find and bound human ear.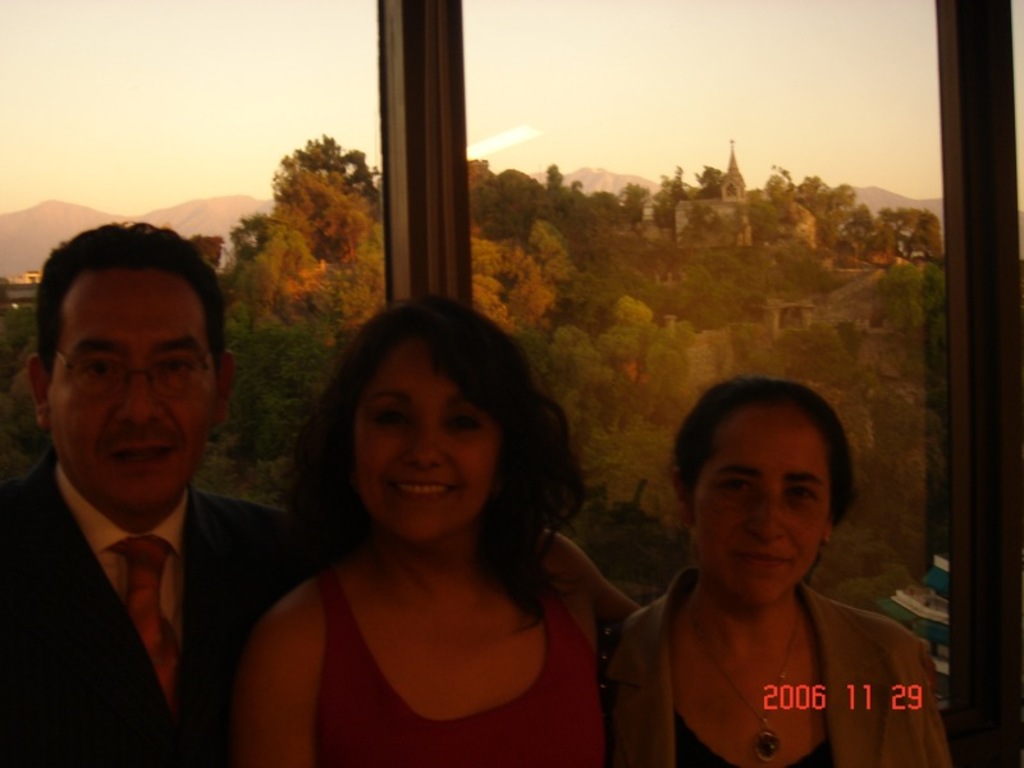
Bound: locate(822, 507, 842, 543).
